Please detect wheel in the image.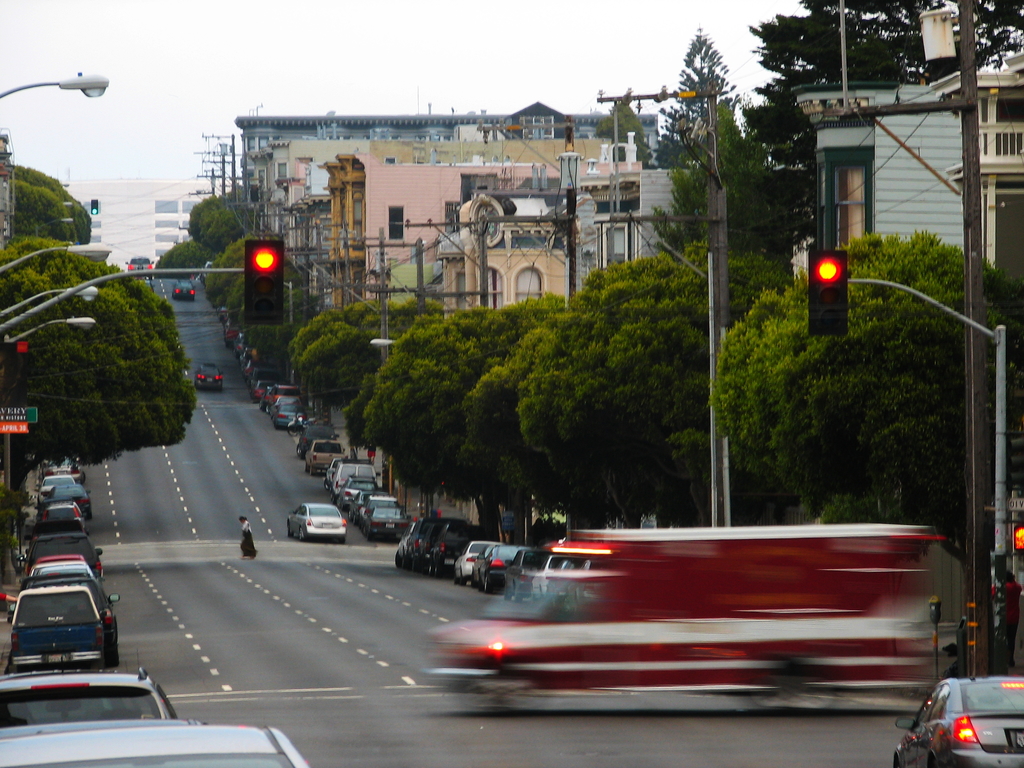
box(346, 508, 355, 519).
